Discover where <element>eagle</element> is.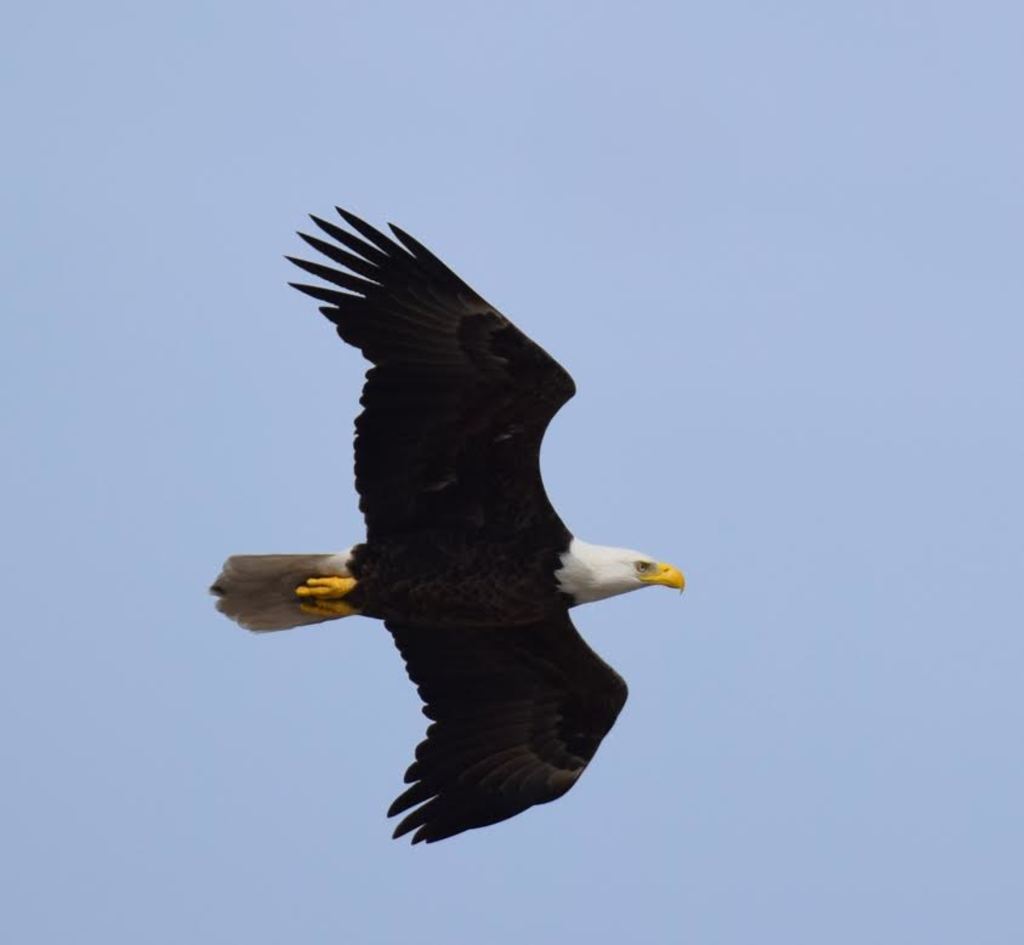
Discovered at {"x1": 205, "y1": 201, "x2": 693, "y2": 843}.
